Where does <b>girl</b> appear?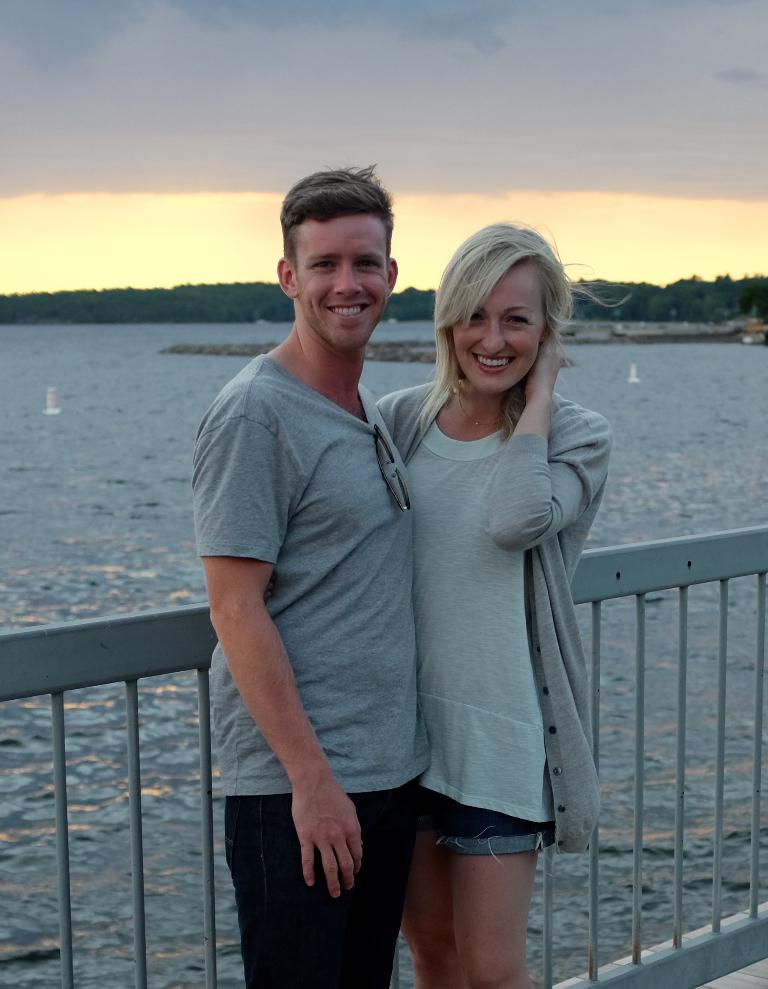
Appears at rect(377, 211, 630, 988).
